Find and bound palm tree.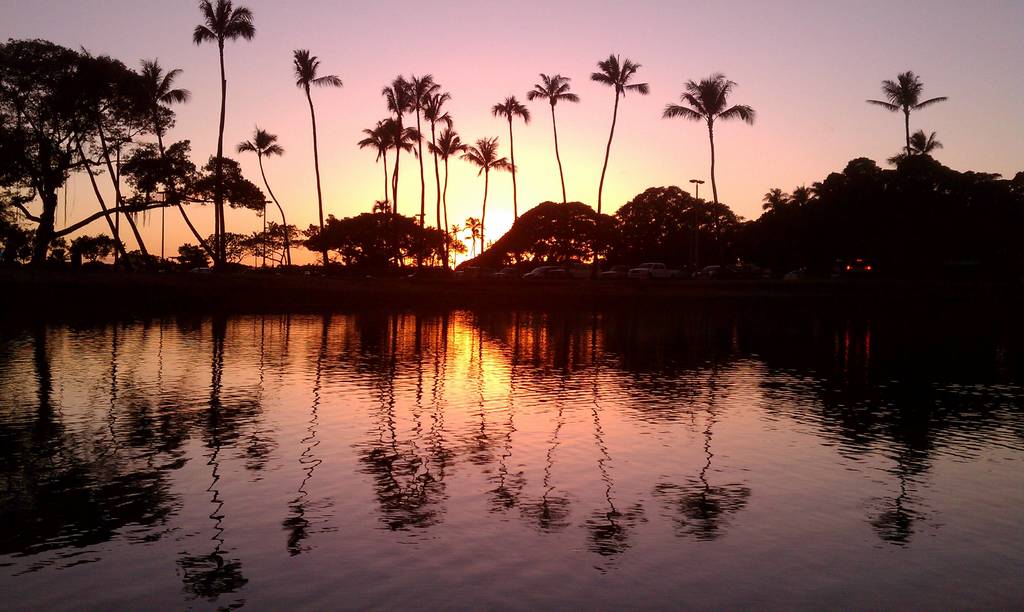
Bound: locate(867, 71, 945, 177).
